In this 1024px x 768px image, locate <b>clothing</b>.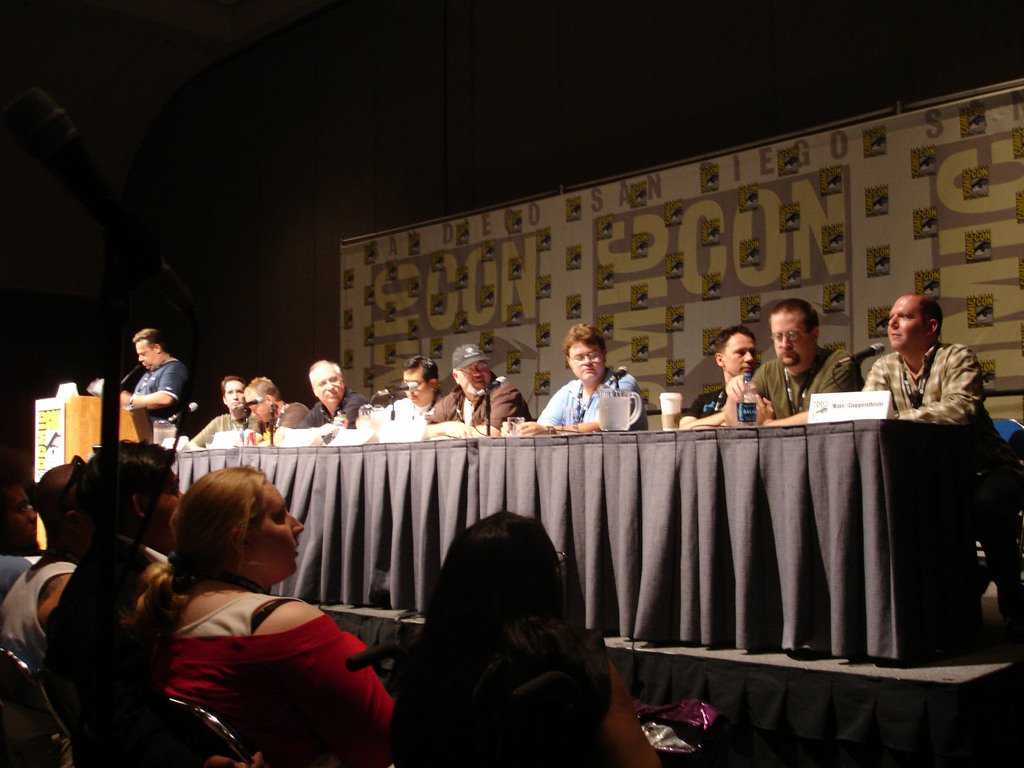
Bounding box: 134:356:189:451.
